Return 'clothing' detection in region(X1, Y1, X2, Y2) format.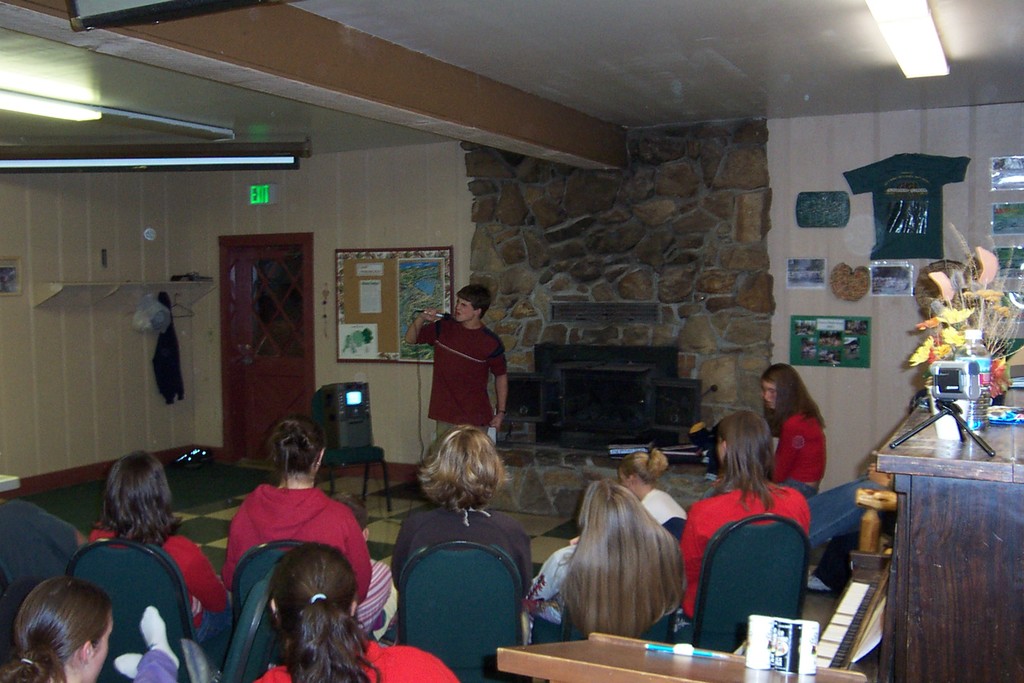
region(223, 482, 395, 637).
